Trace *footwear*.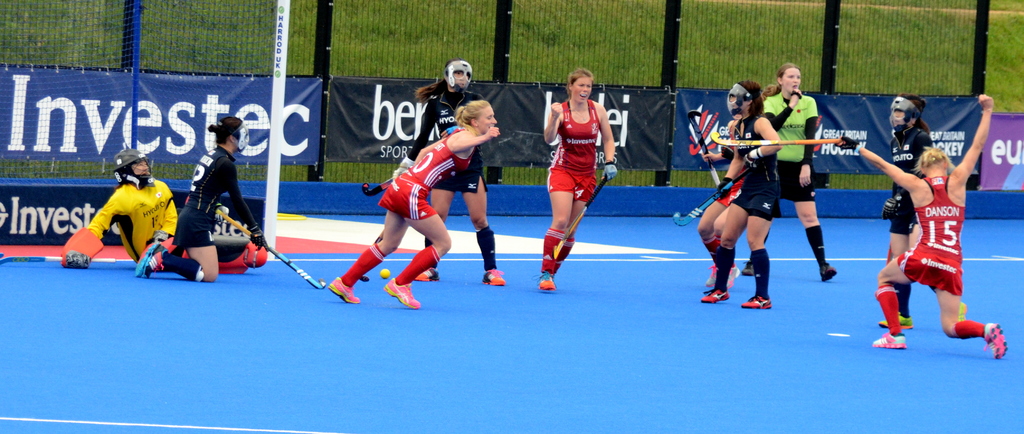
Traced to 381,275,422,310.
